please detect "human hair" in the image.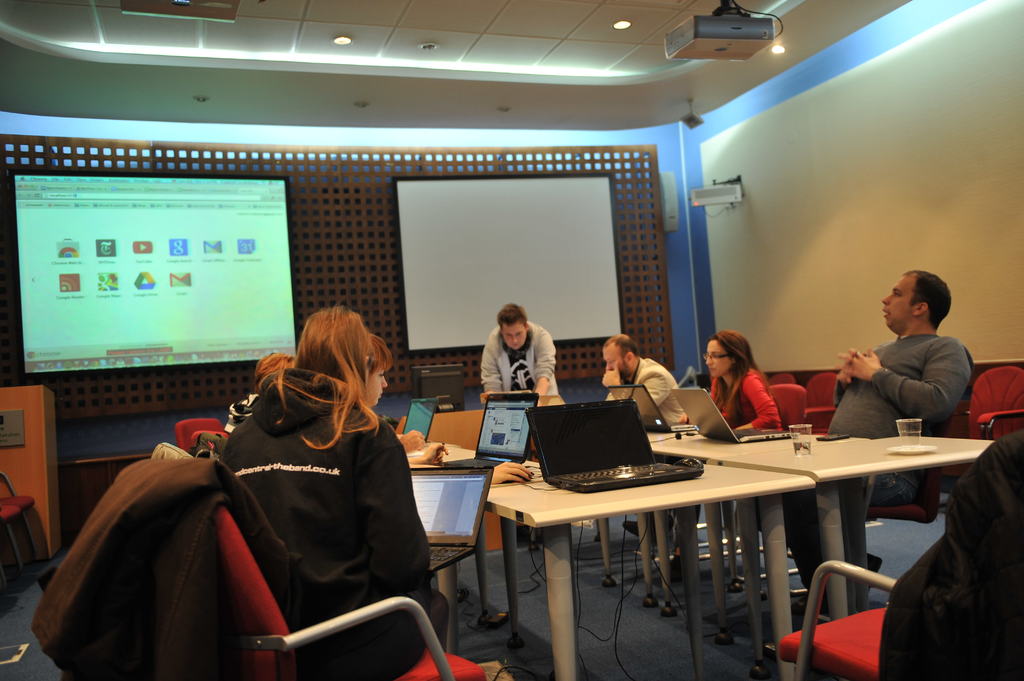
BBox(716, 330, 755, 374).
